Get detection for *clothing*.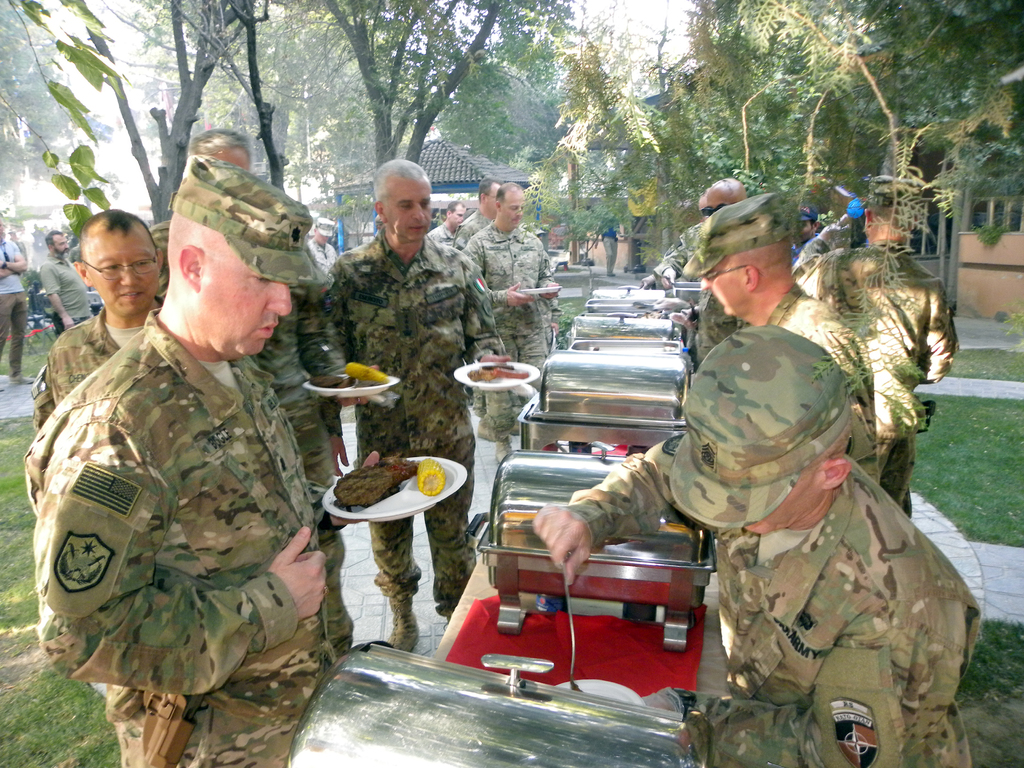
Detection: 39/252/93/332.
